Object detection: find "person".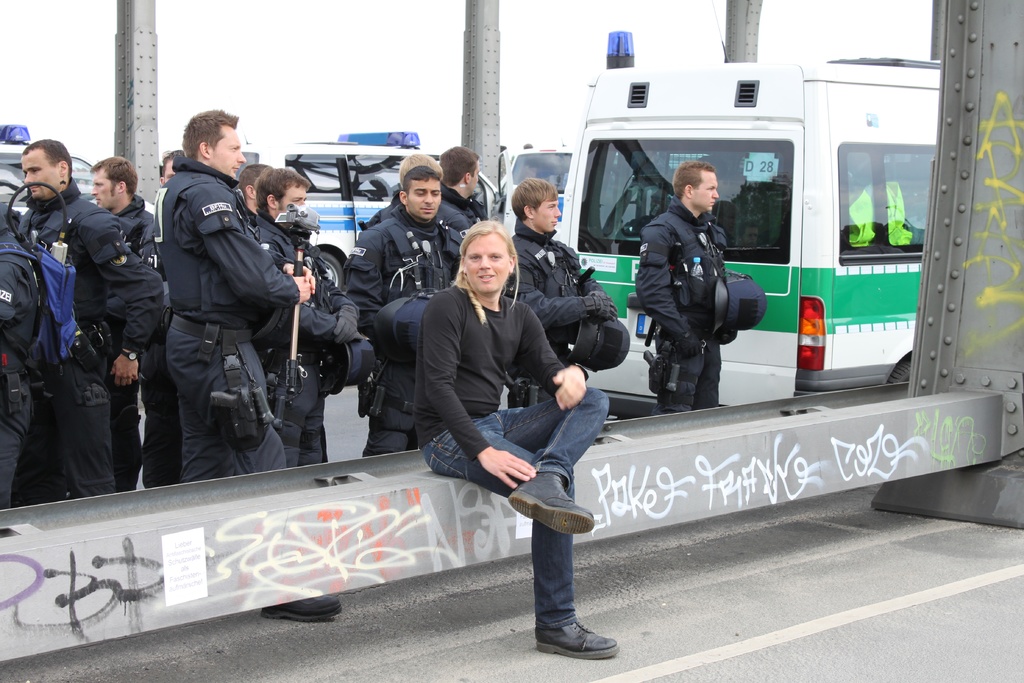
<box>144,129,311,508</box>.
